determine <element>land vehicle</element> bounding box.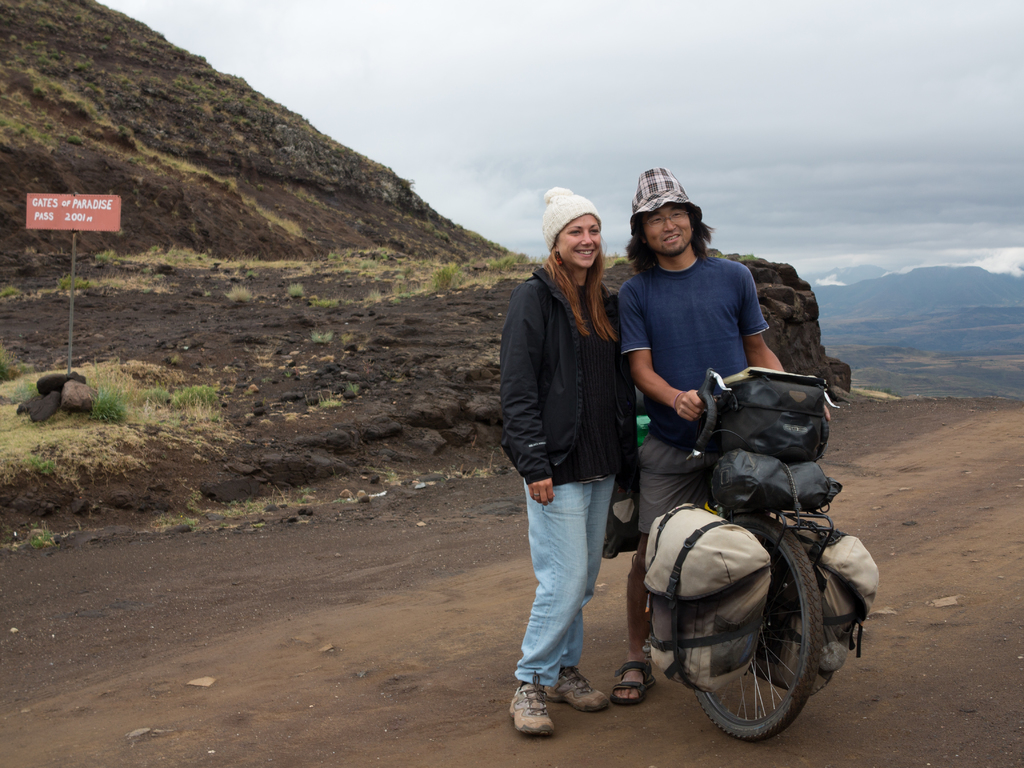
Determined: (x1=661, y1=364, x2=889, y2=733).
